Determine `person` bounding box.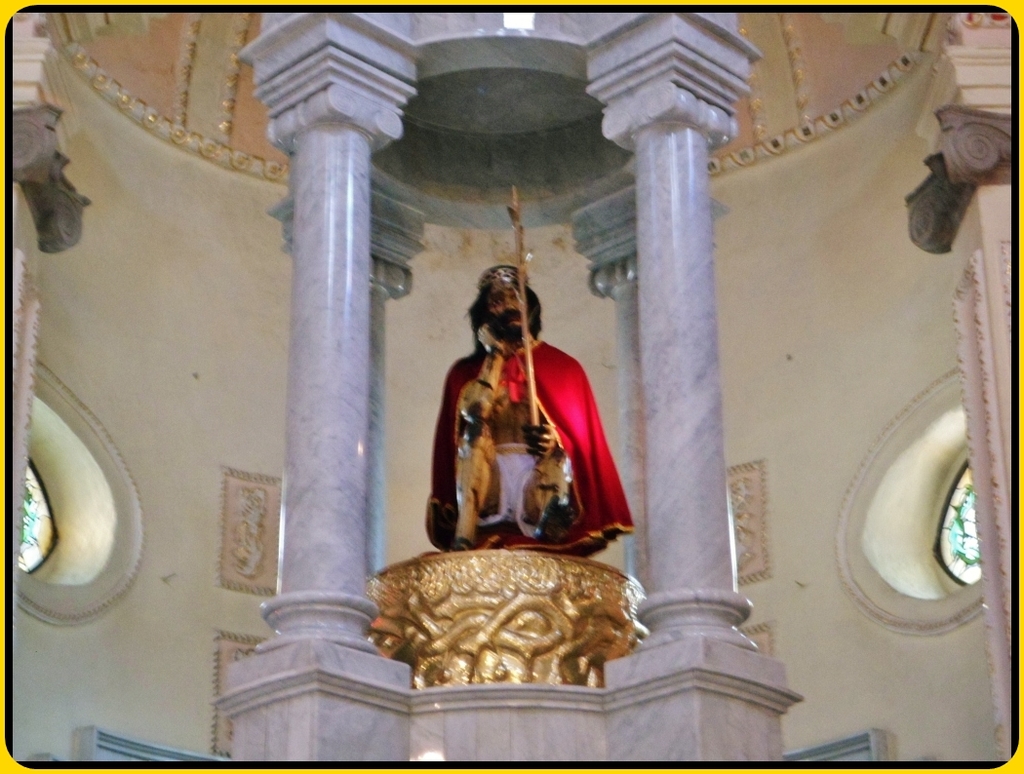
Determined: {"left": 427, "top": 265, "right": 635, "bottom": 557}.
